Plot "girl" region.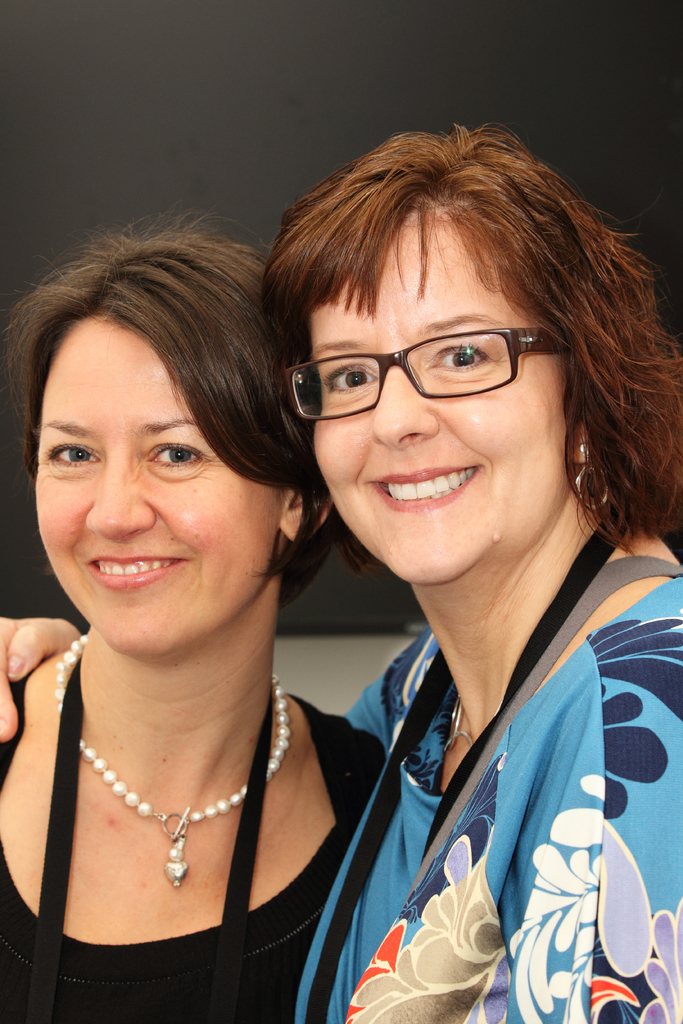
Plotted at {"left": 0, "top": 123, "right": 682, "bottom": 1023}.
